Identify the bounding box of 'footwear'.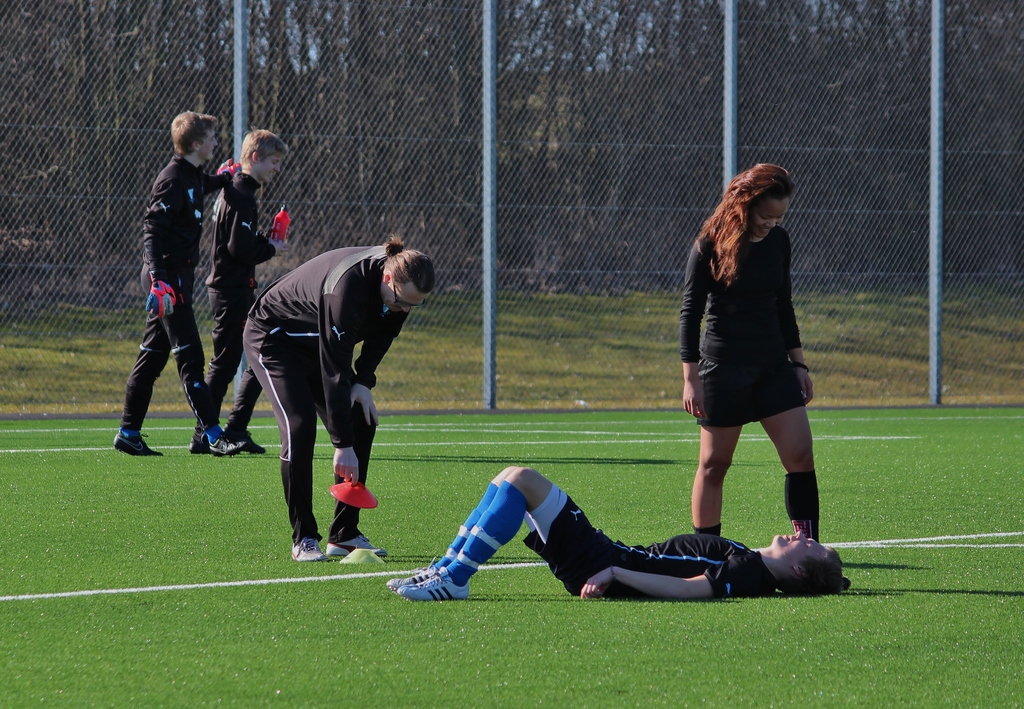
325,537,387,557.
